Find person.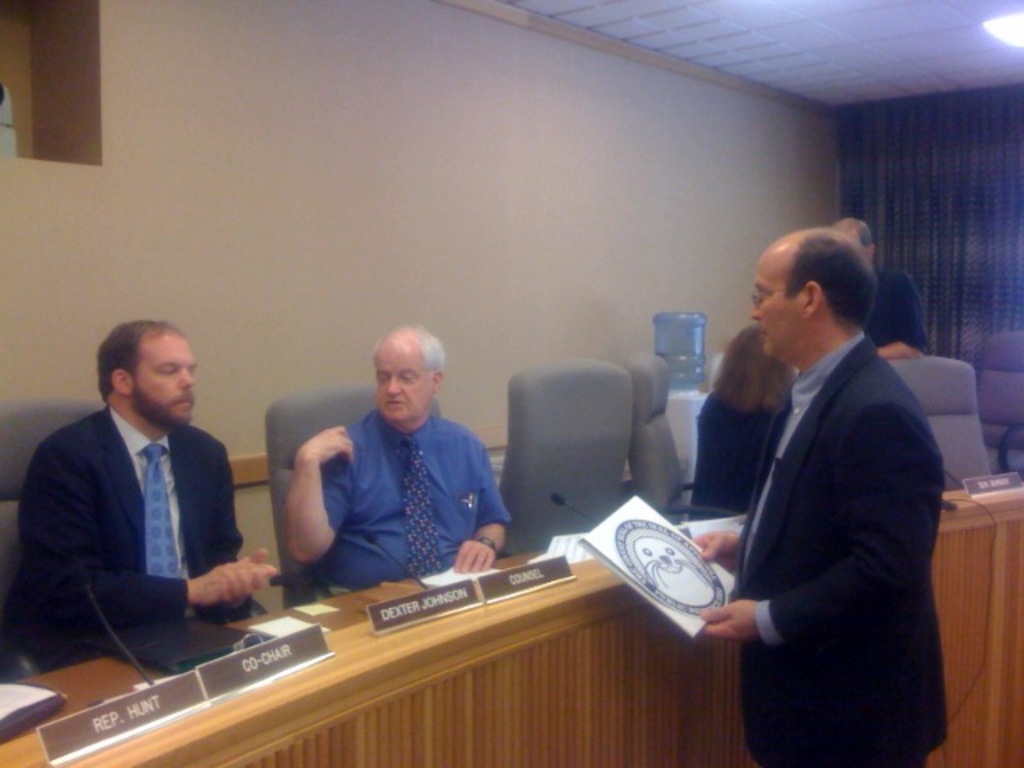
x1=821 y1=214 x2=942 y2=358.
